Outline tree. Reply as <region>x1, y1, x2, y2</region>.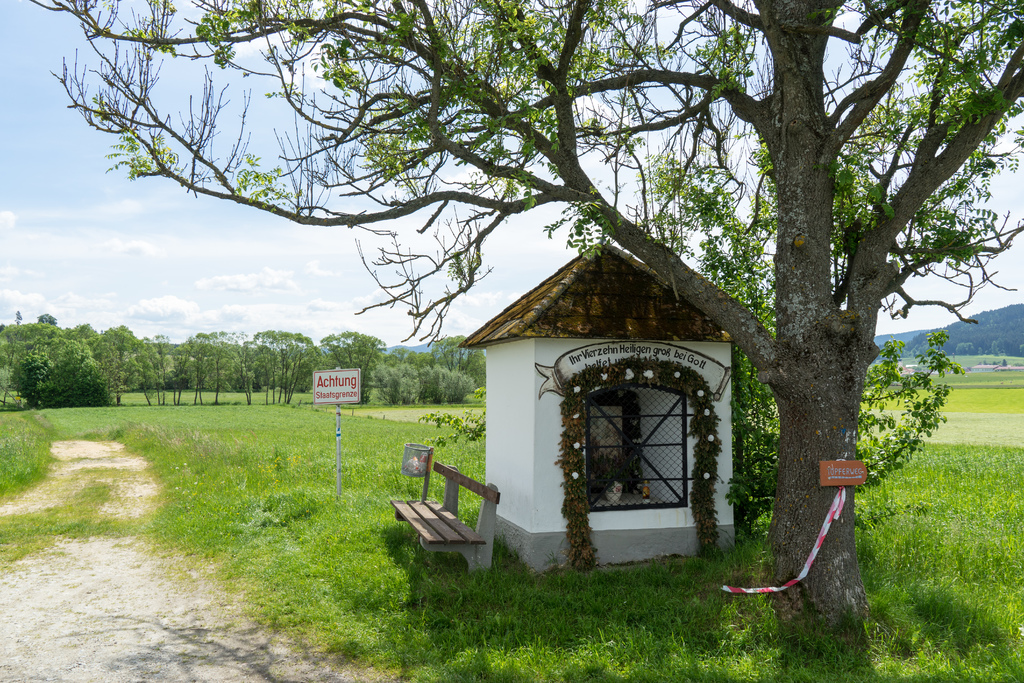
<region>72, 15, 968, 574</region>.
